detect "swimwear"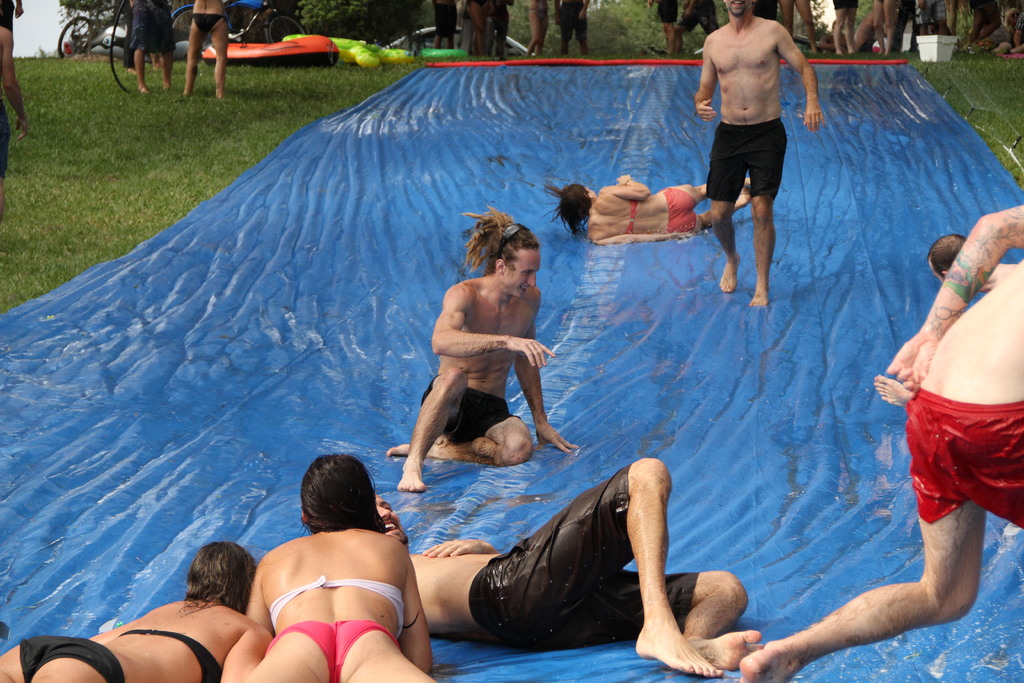
[x1=188, y1=8, x2=226, y2=35]
